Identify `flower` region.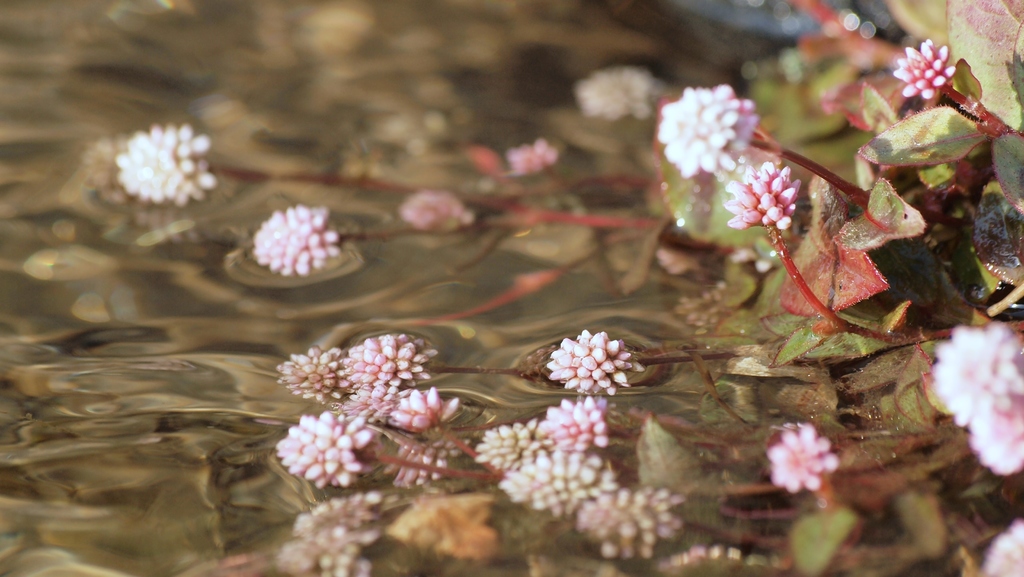
Region: (x1=721, y1=161, x2=803, y2=230).
